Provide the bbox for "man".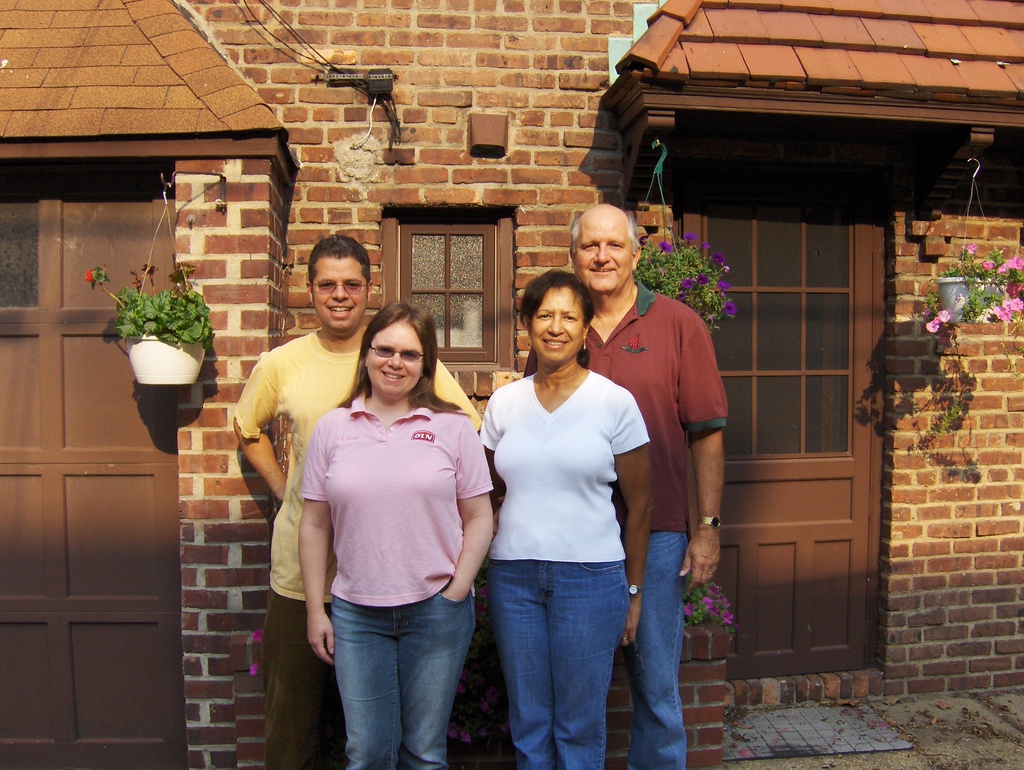
{"x1": 519, "y1": 204, "x2": 736, "y2": 769}.
